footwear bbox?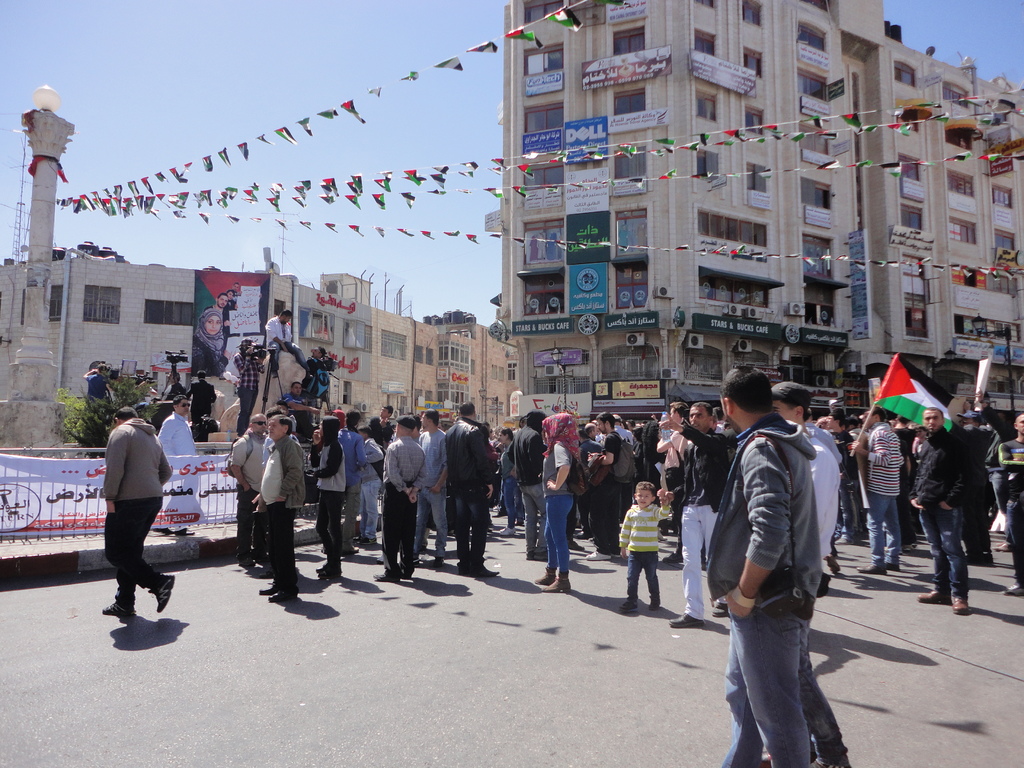
locate(953, 596, 966, 618)
